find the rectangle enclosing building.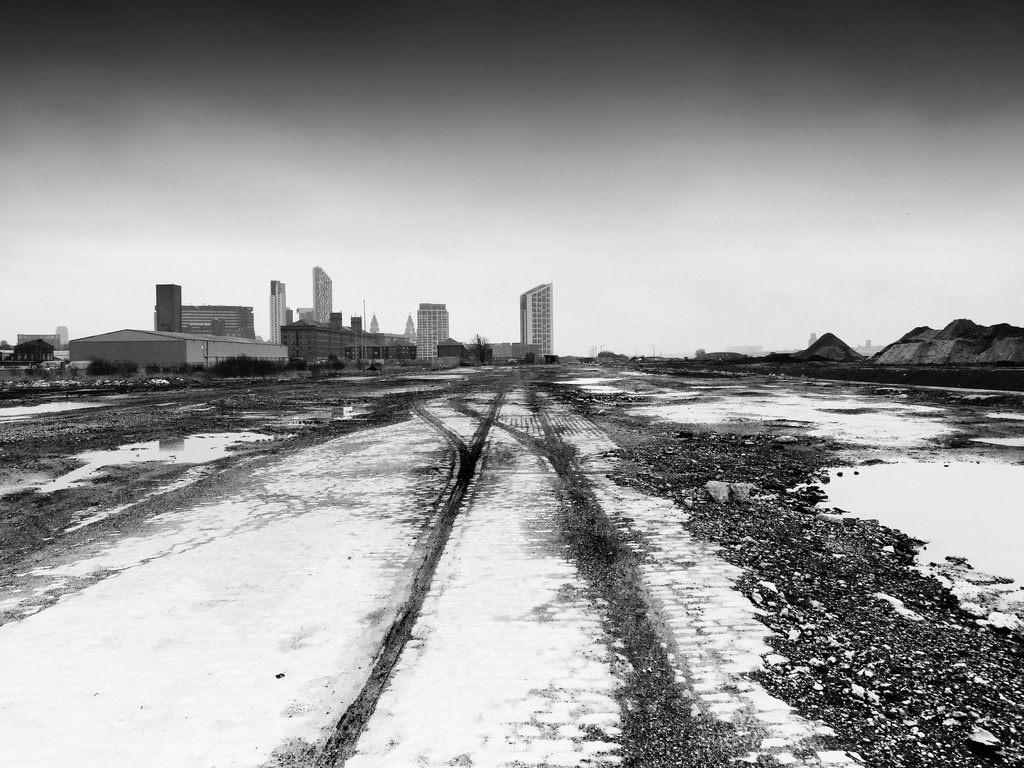
locate(417, 301, 451, 363).
